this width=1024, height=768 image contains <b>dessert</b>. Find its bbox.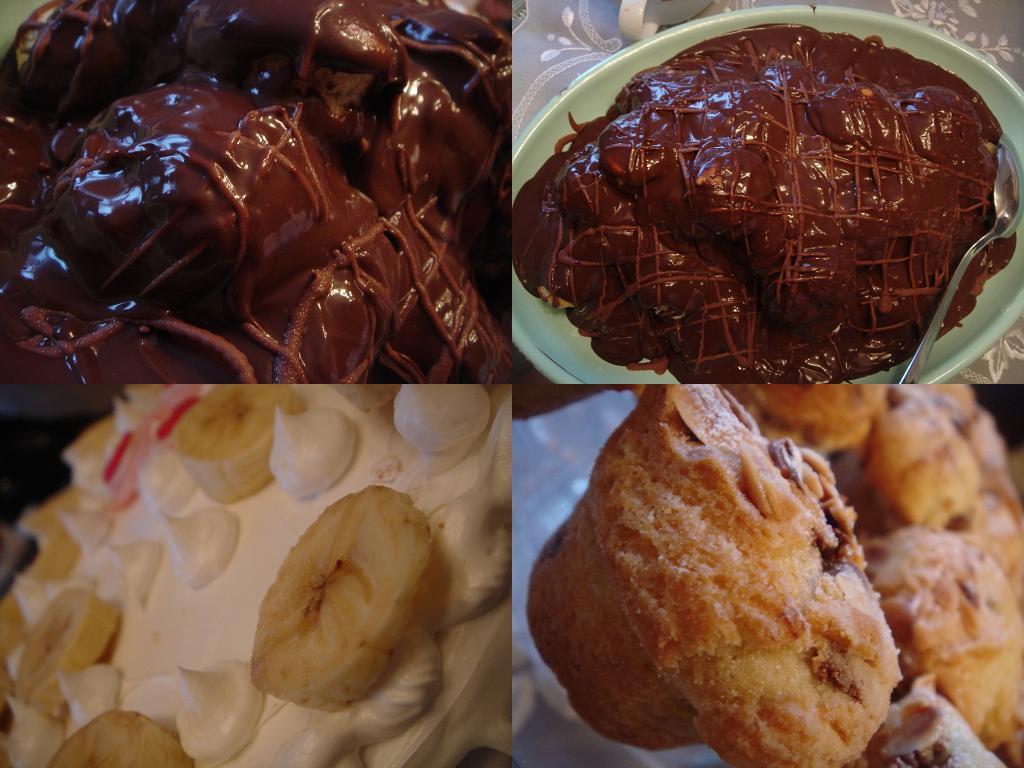
(x1=65, y1=508, x2=121, y2=548).
